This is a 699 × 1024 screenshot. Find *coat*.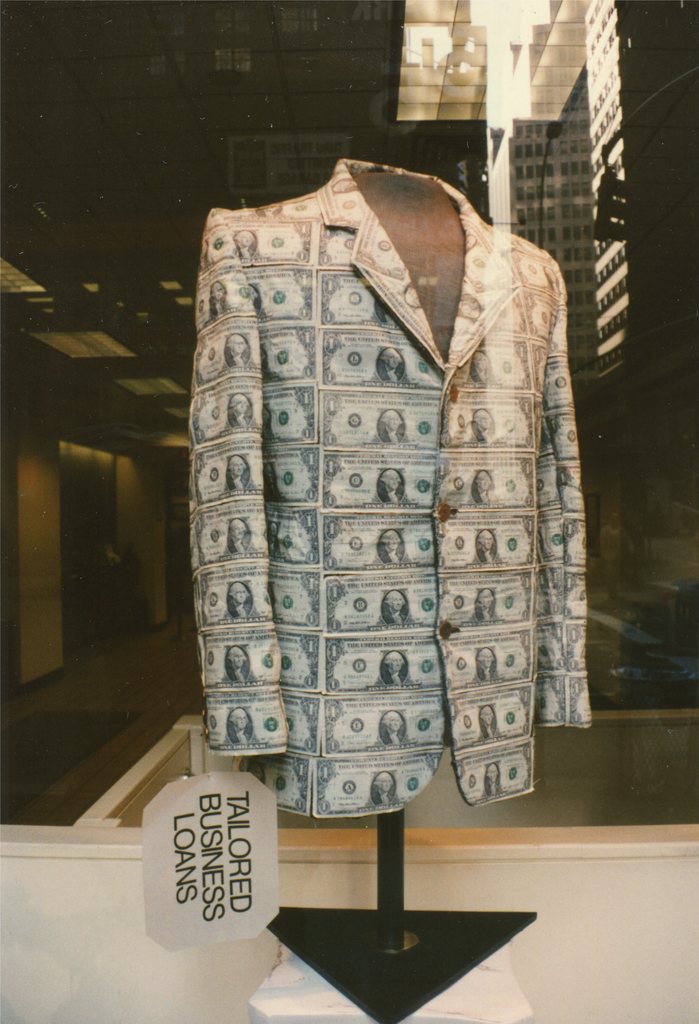
Bounding box: x1=229 y1=719 x2=251 y2=746.
